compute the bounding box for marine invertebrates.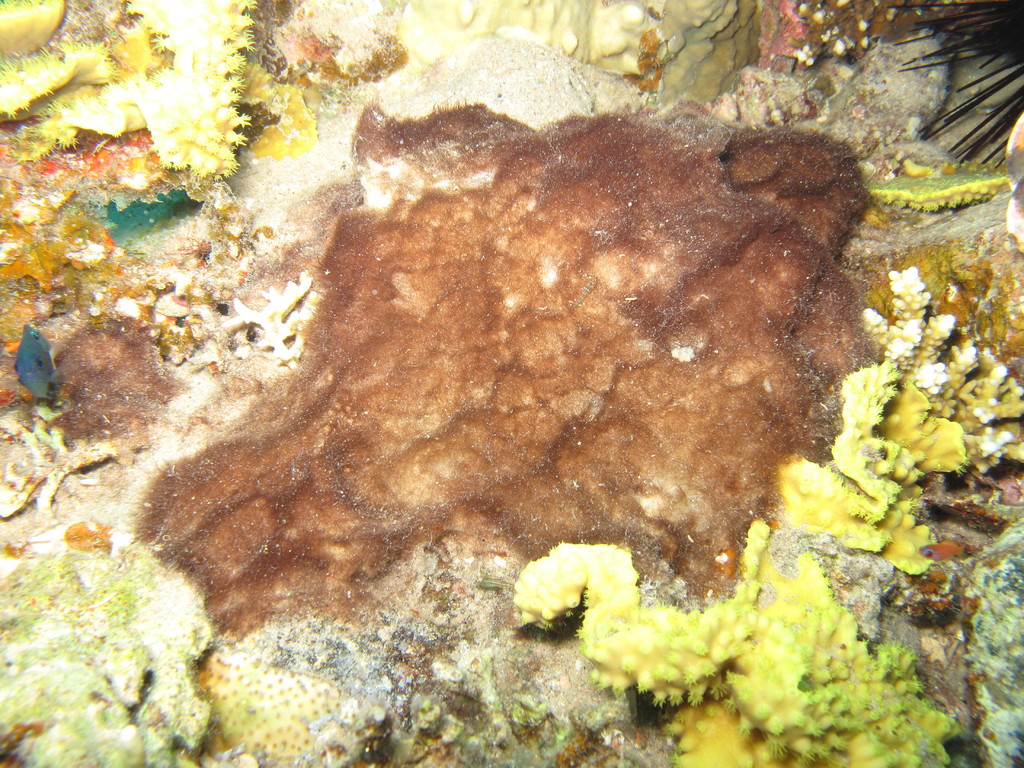
detection(861, 140, 1022, 230).
